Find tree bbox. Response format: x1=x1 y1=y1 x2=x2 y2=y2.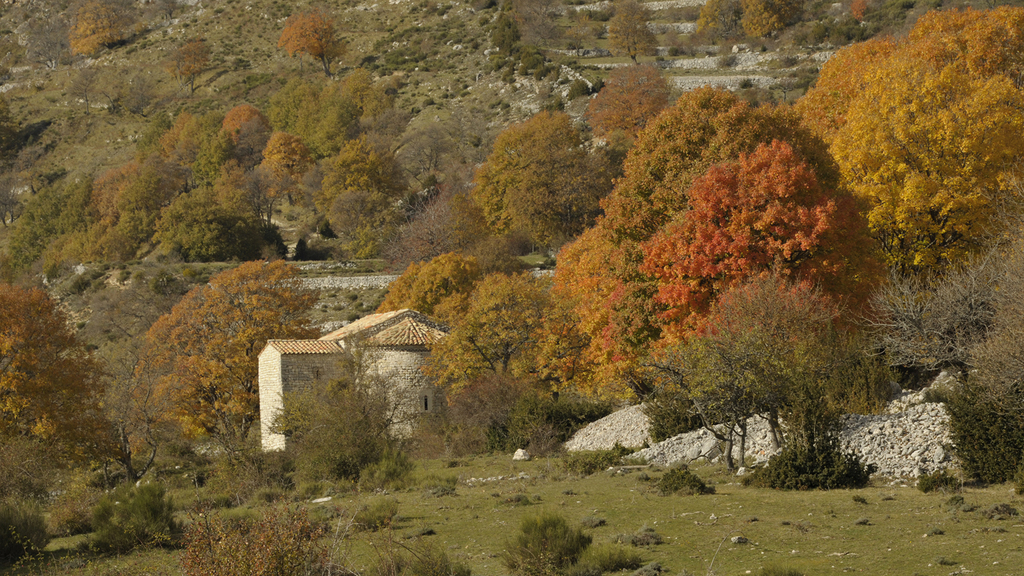
x1=263 y1=371 x2=399 y2=482.
